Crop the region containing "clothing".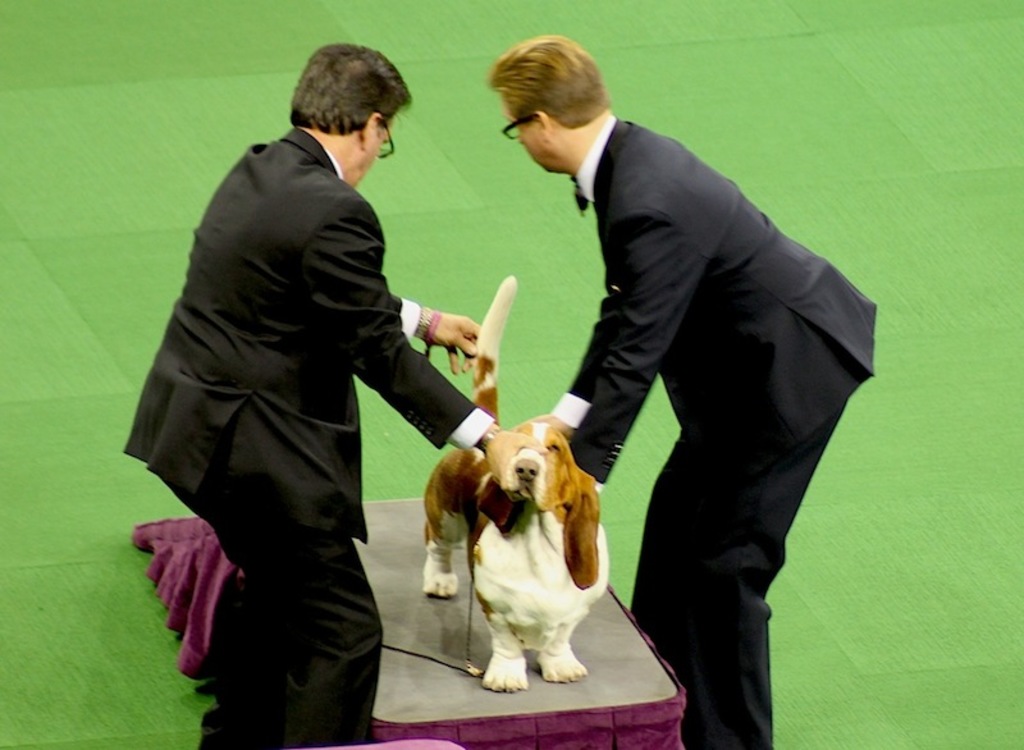
Crop region: box=[131, 65, 463, 710].
